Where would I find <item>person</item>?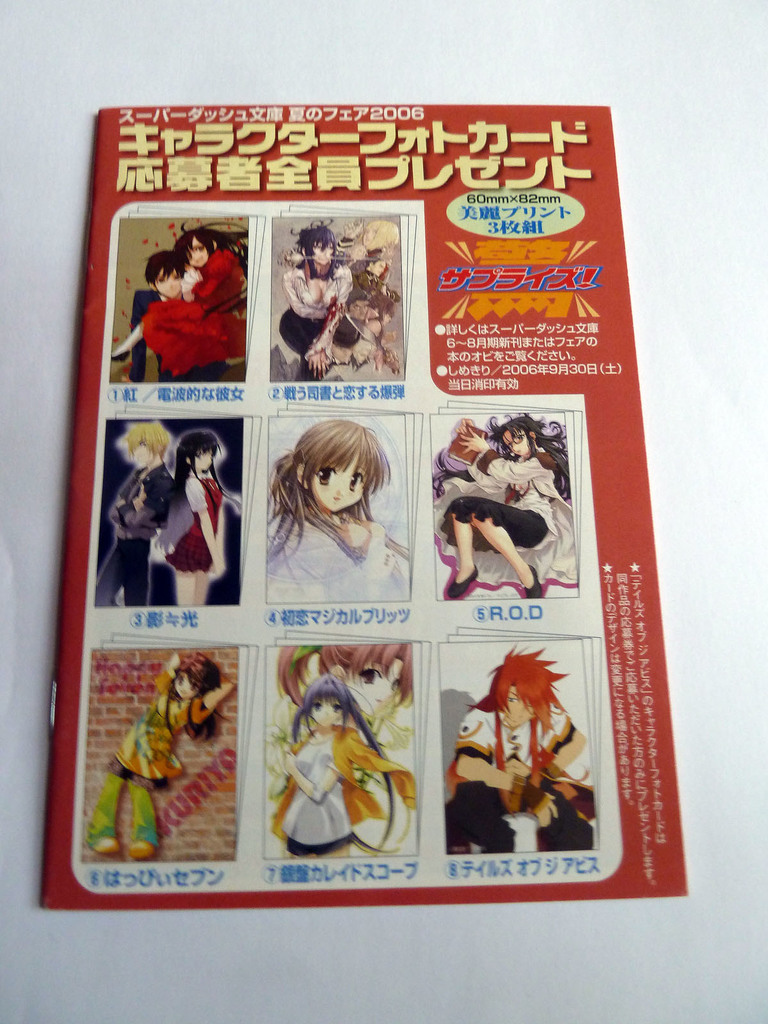
At 126/244/231/376.
